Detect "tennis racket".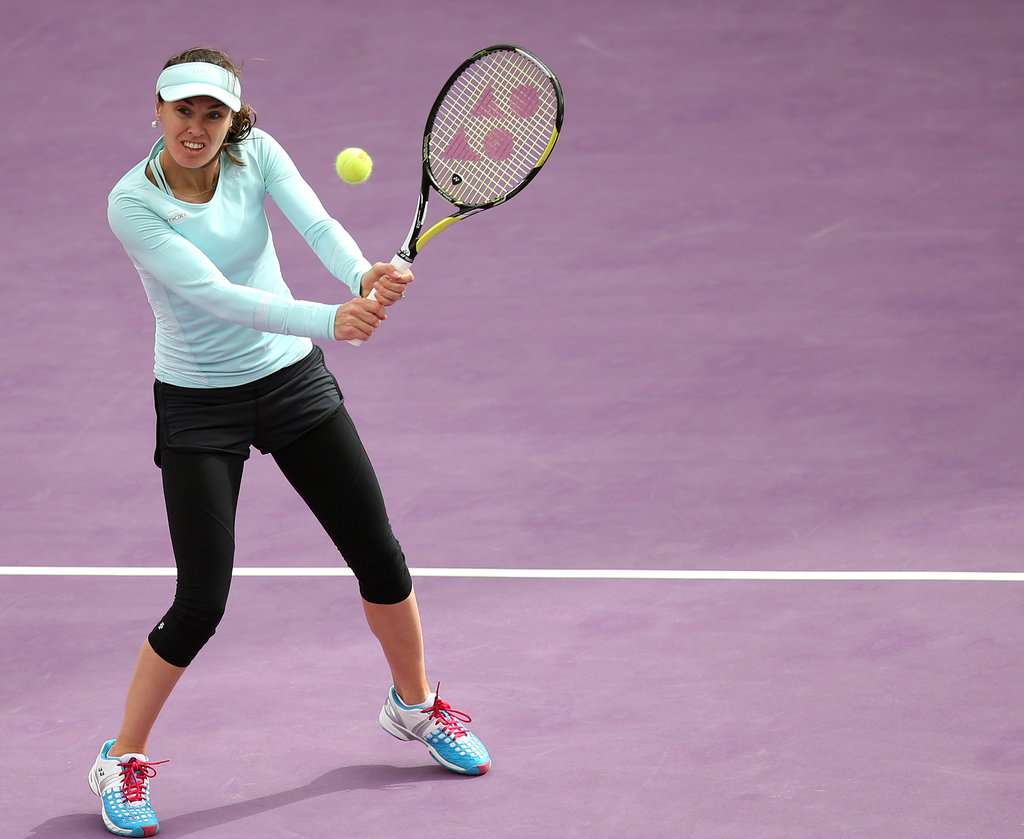
Detected at <bbox>339, 44, 565, 346</bbox>.
